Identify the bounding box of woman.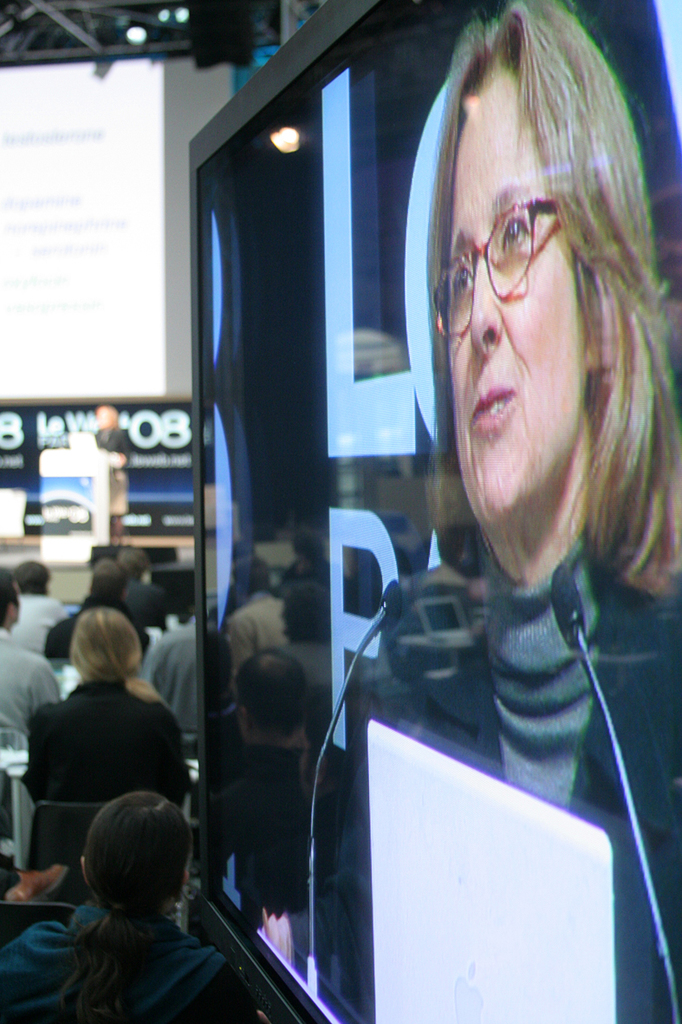
select_region(19, 609, 192, 810).
